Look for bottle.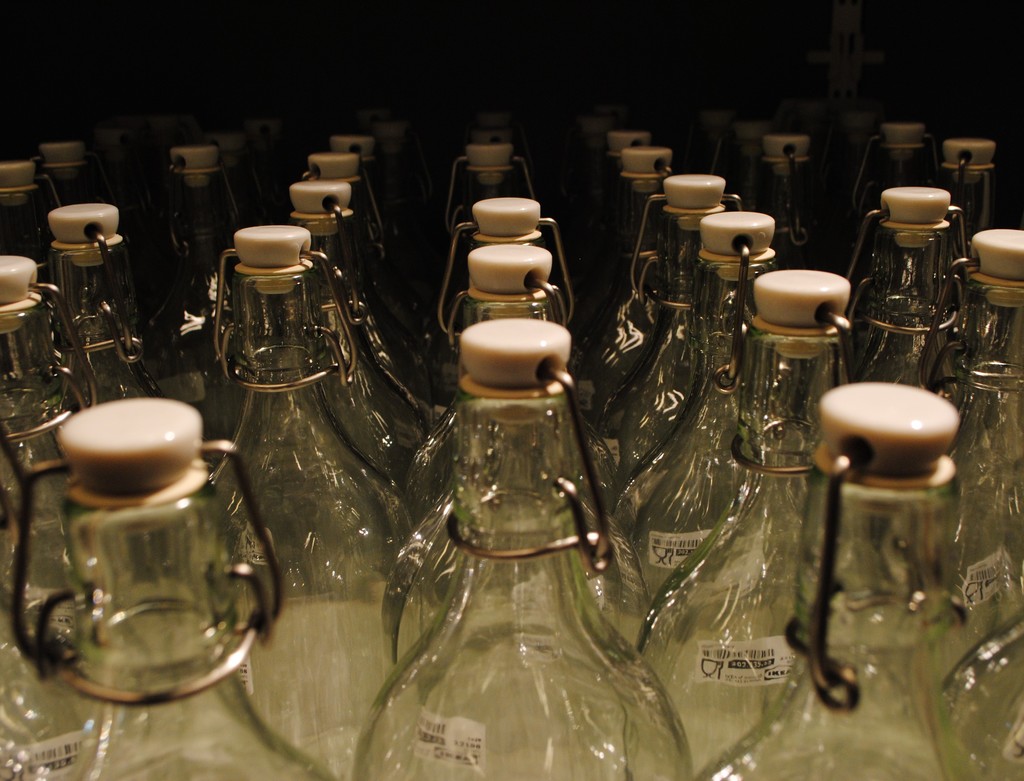
Found: <region>0, 161, 64, 350</region>.
